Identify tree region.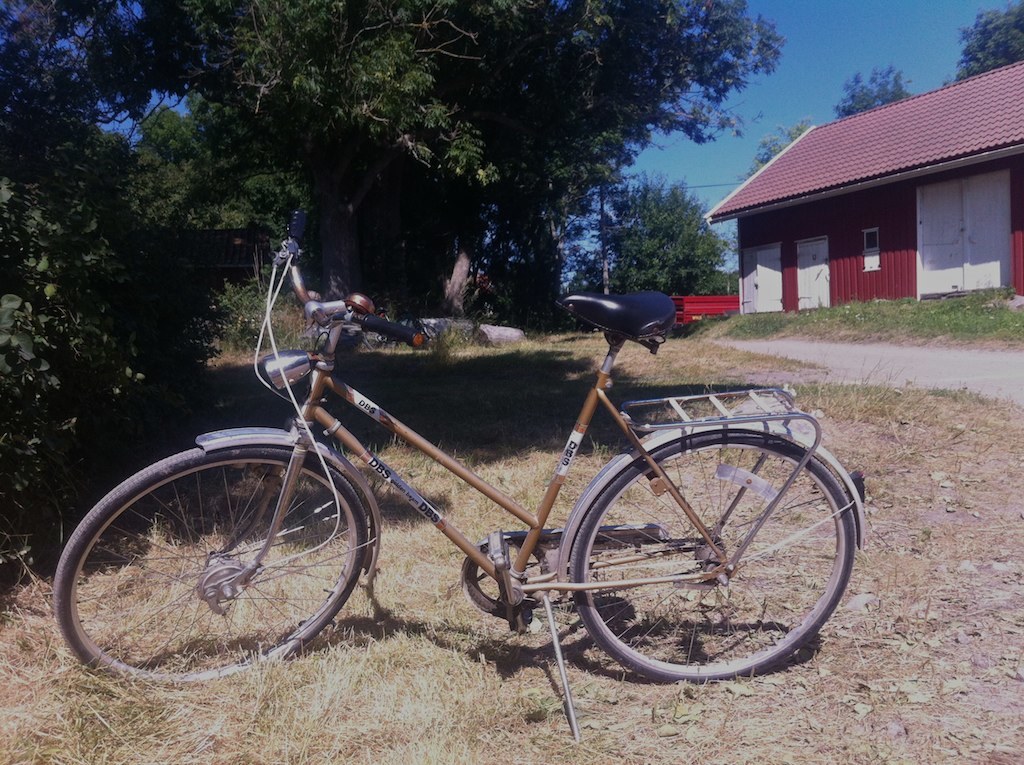
Region: crop(959, 0, 1023, 81).
